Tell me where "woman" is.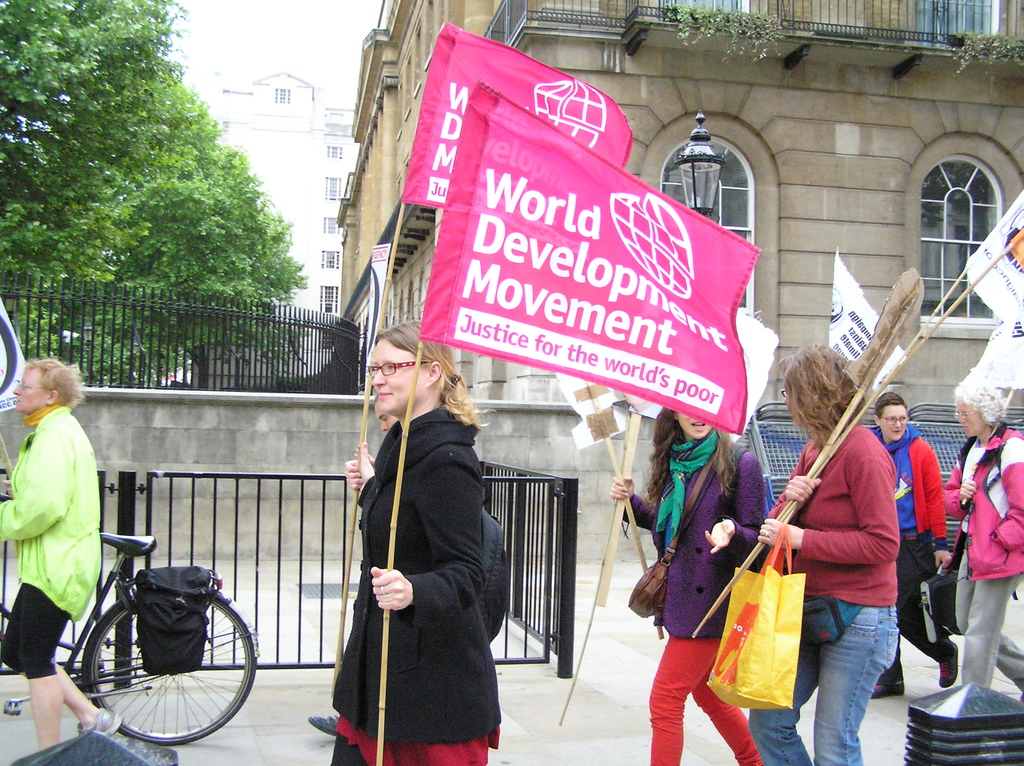
"woman" is at <region>609, 401, 771, 765</region>.
